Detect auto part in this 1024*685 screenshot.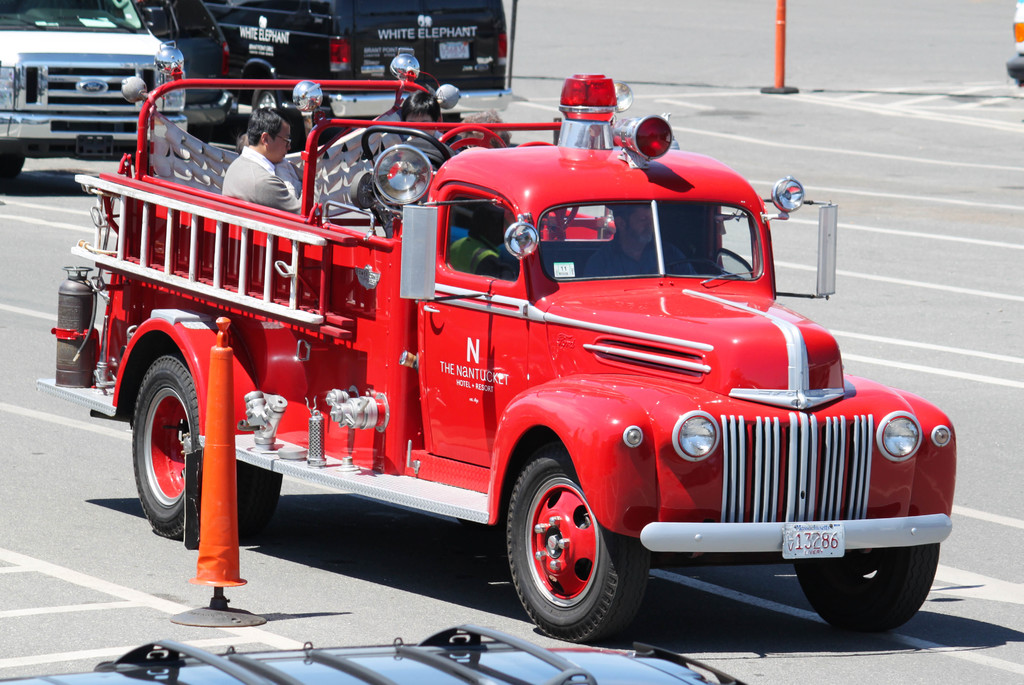
Detection: BBox(152, 55, 188, 125).
